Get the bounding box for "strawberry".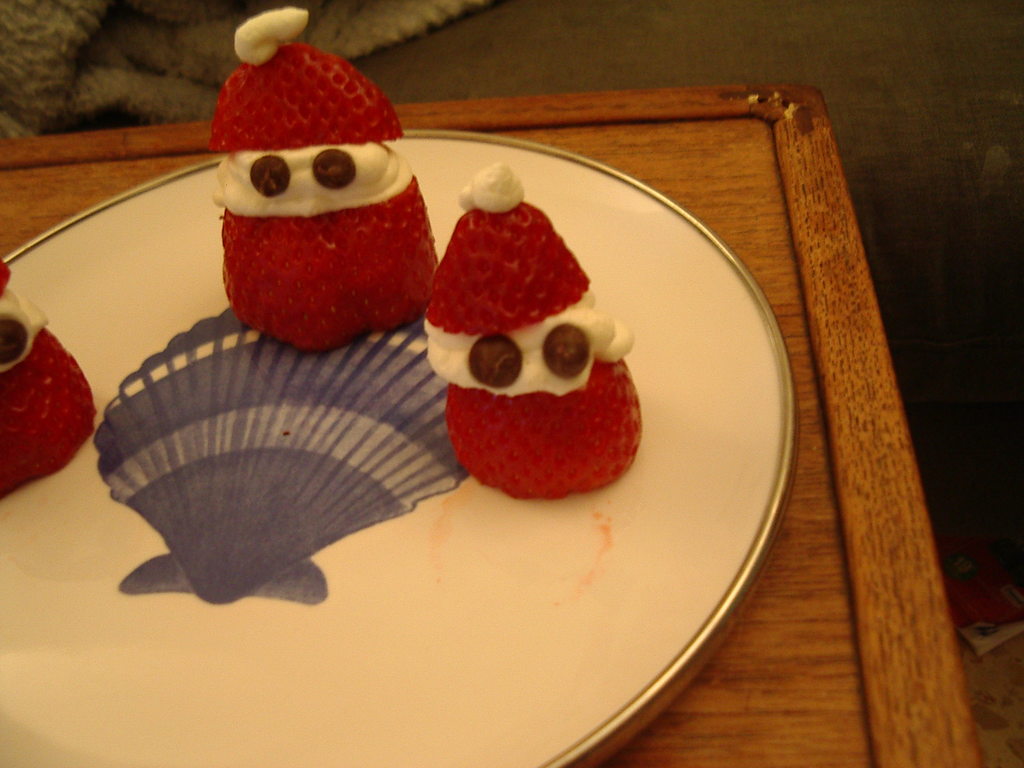
<box>0,316,84,488</box>.
